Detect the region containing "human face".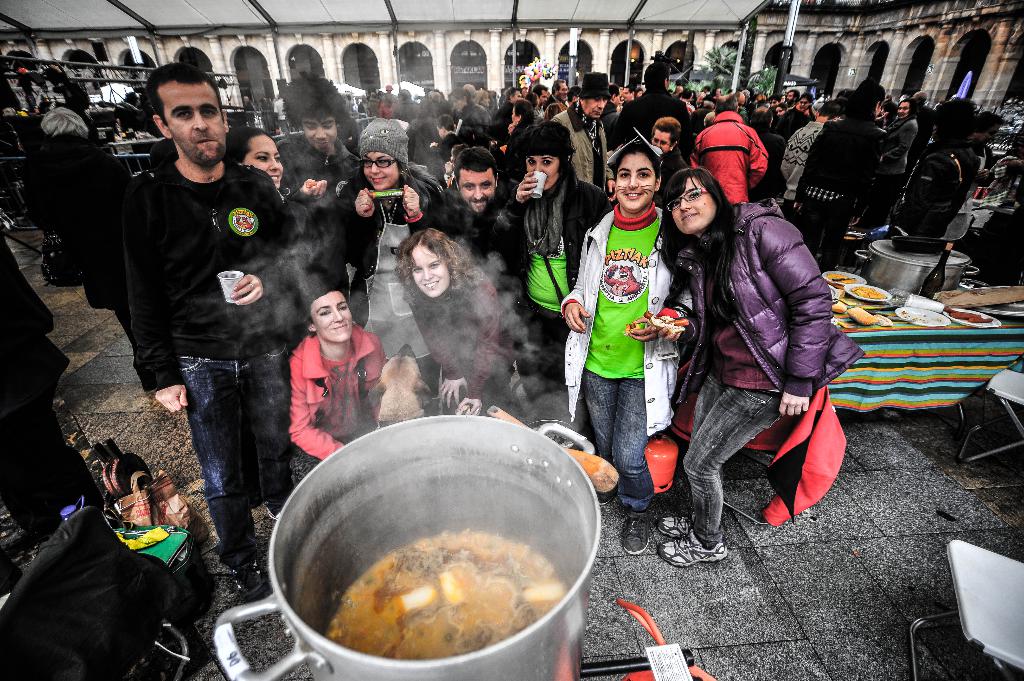
797/99/810/111.
